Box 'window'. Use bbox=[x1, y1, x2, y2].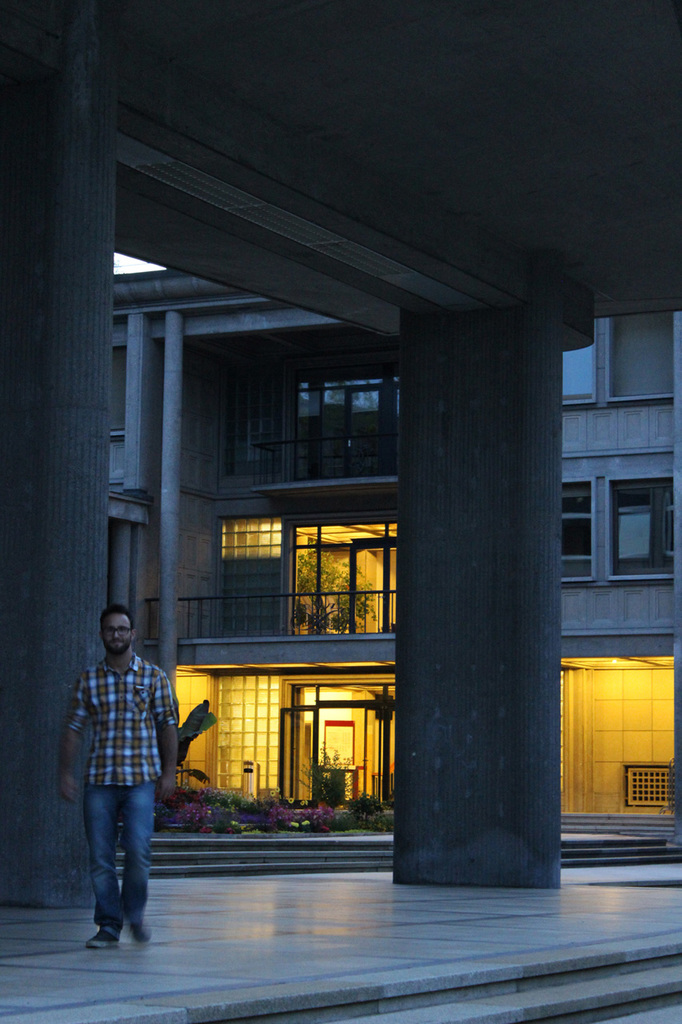
bbox=[602, 471, 675, 582].
